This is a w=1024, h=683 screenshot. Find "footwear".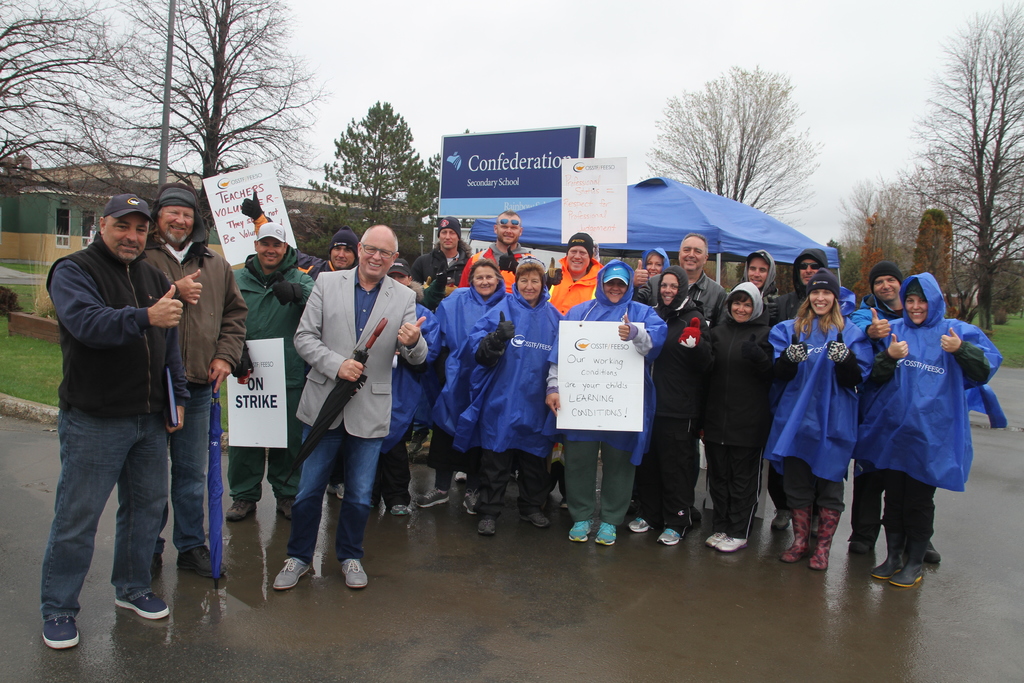
Bounding box: box(86, 584, 164, 646).
